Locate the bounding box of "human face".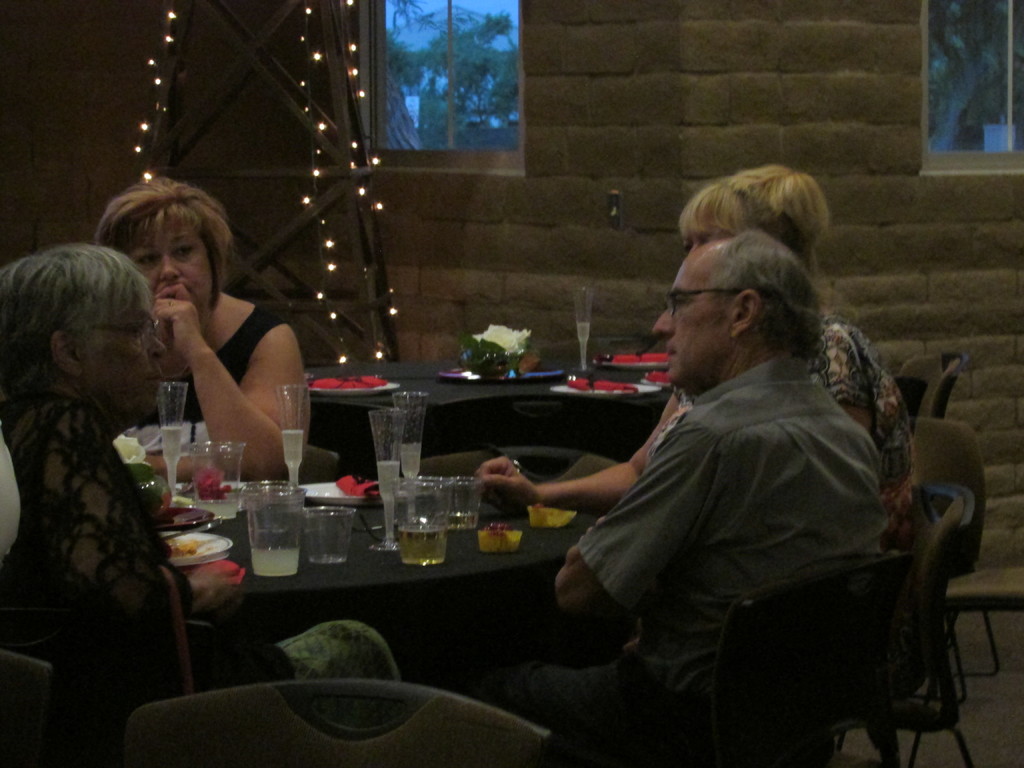
Bounding box: bbox(79, 288, 166, 415).
